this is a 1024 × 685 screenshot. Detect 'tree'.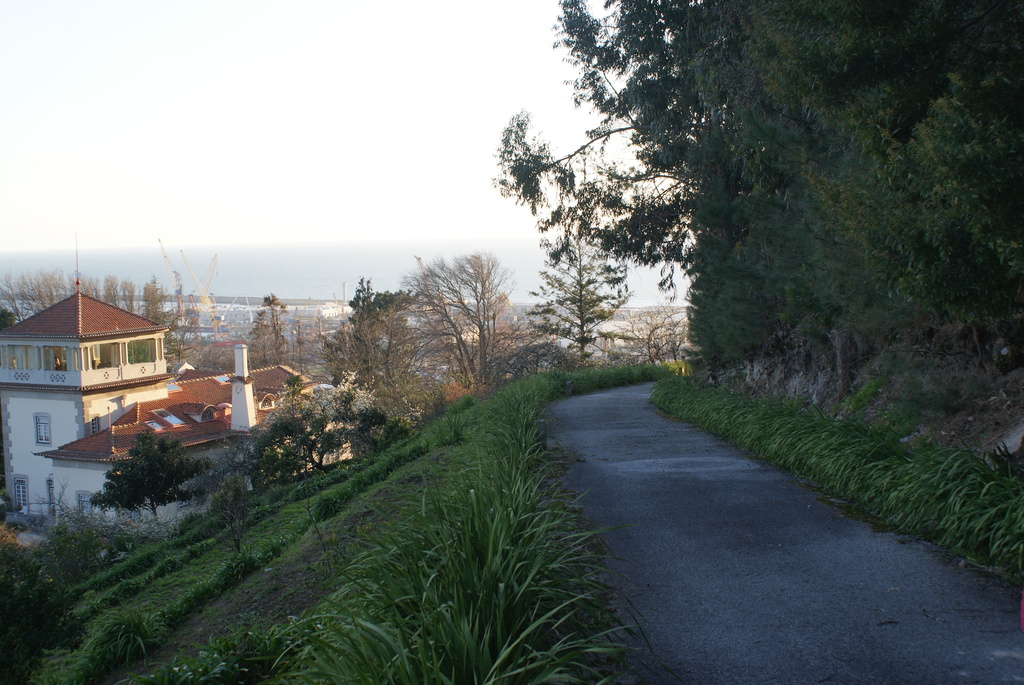
box(325, 269, 461, 435).
